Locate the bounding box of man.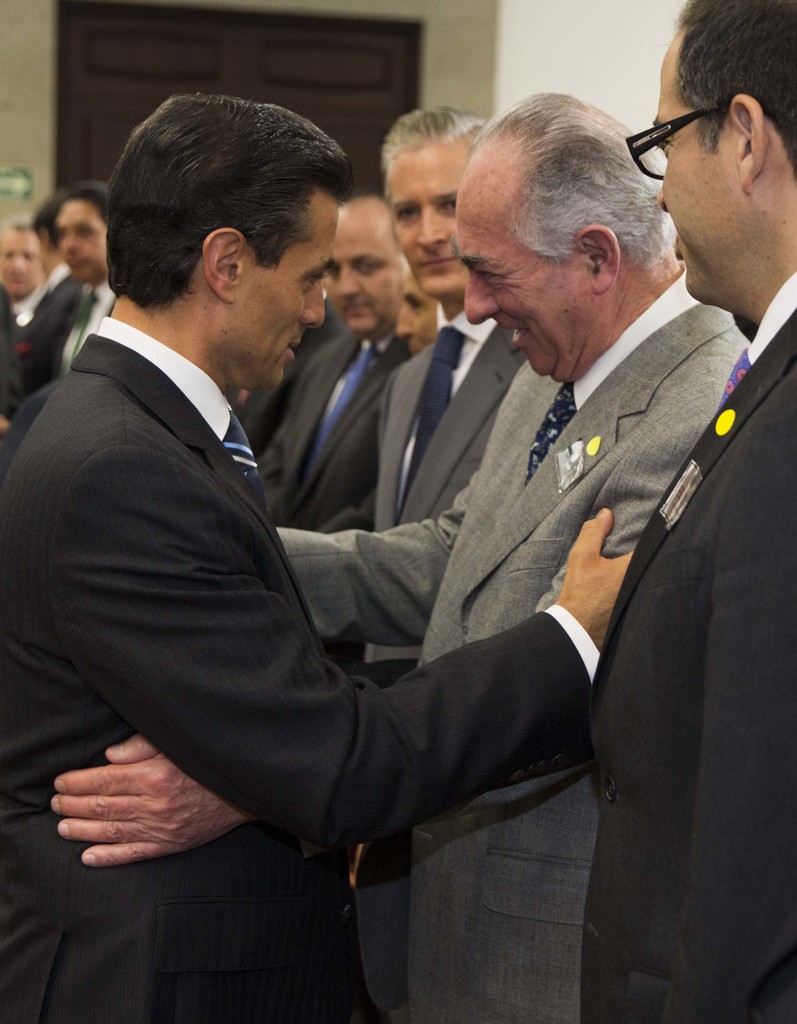
Bounding box: pyautogui.locateOnScreen(367, 104, 536, 660).
